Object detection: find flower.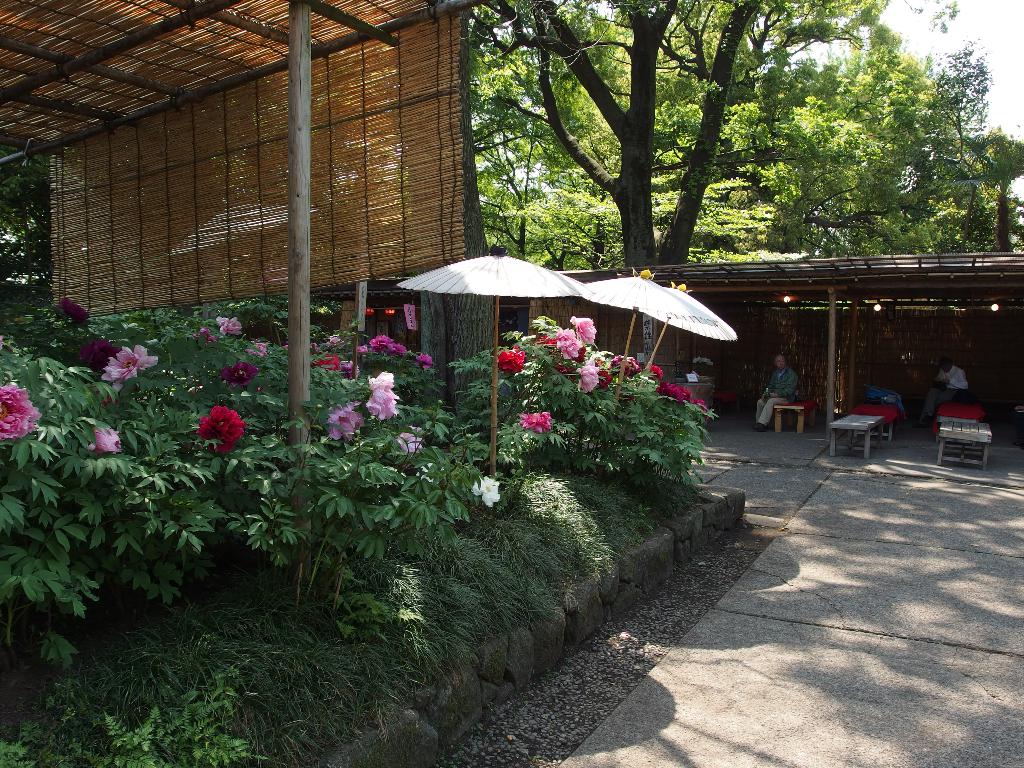
box=[356, 343, 367, 351].
